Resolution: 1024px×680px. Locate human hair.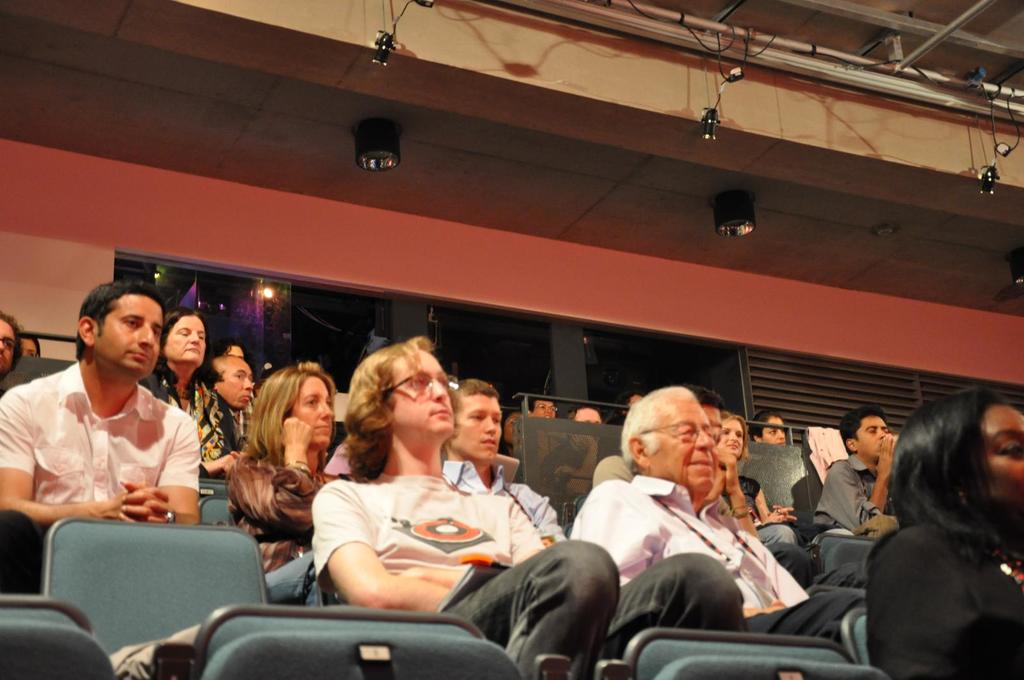
<box>300,362,323,373</box>.
